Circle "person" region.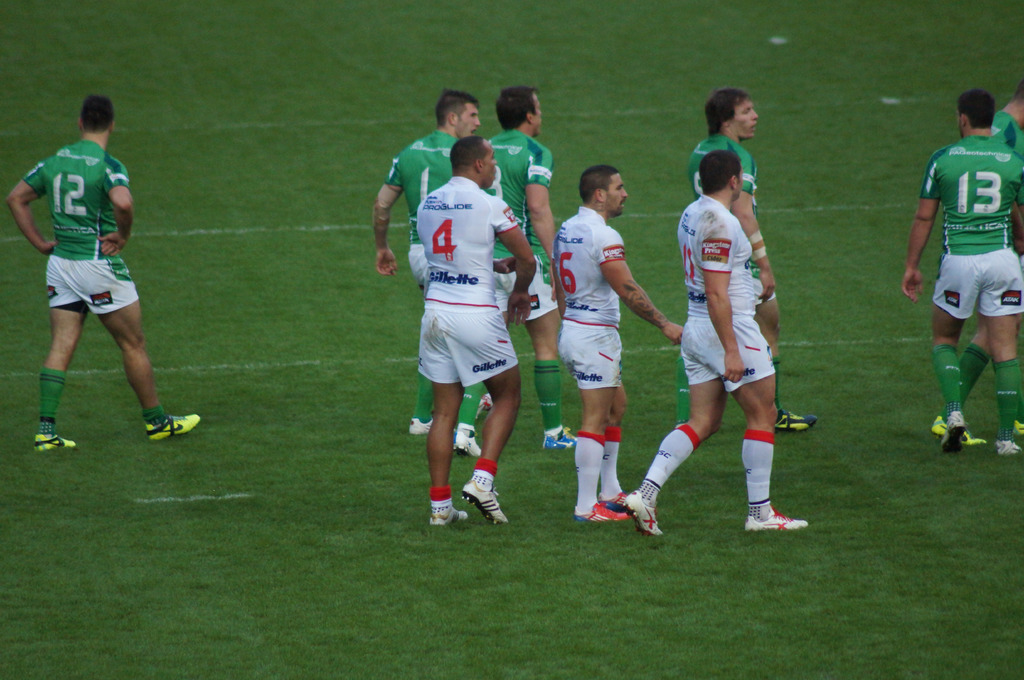
Region: [929, 83, 1023, 445].
